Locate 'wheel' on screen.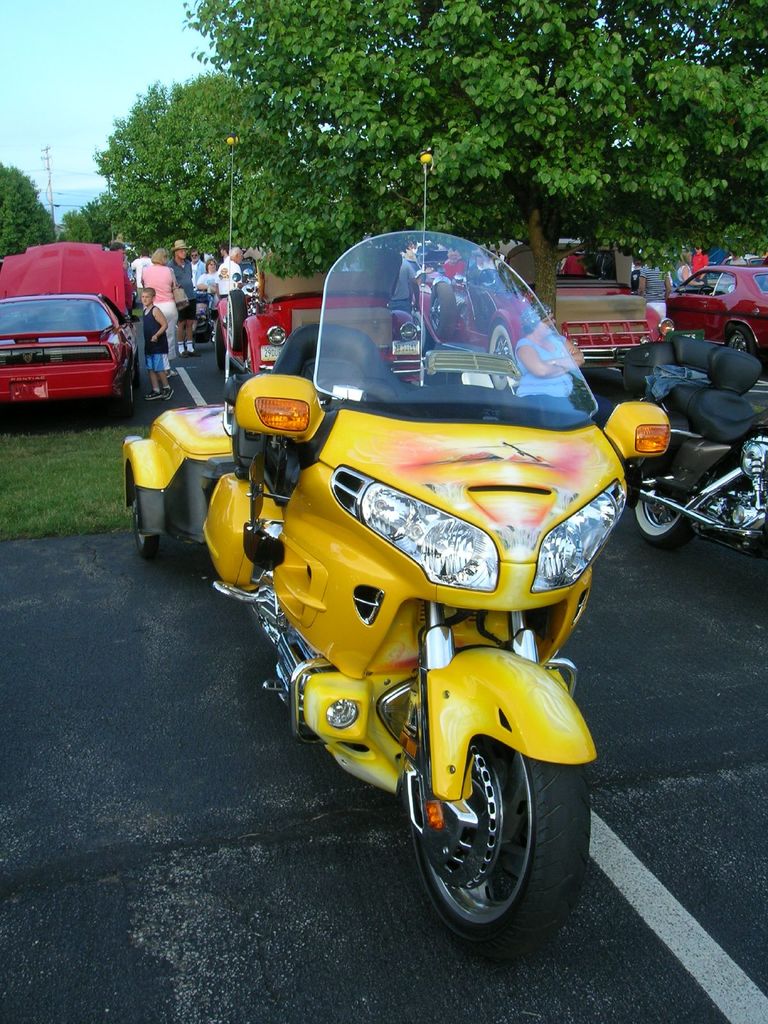
On screen at (left=118, top=379, right=136, bottom=417).
